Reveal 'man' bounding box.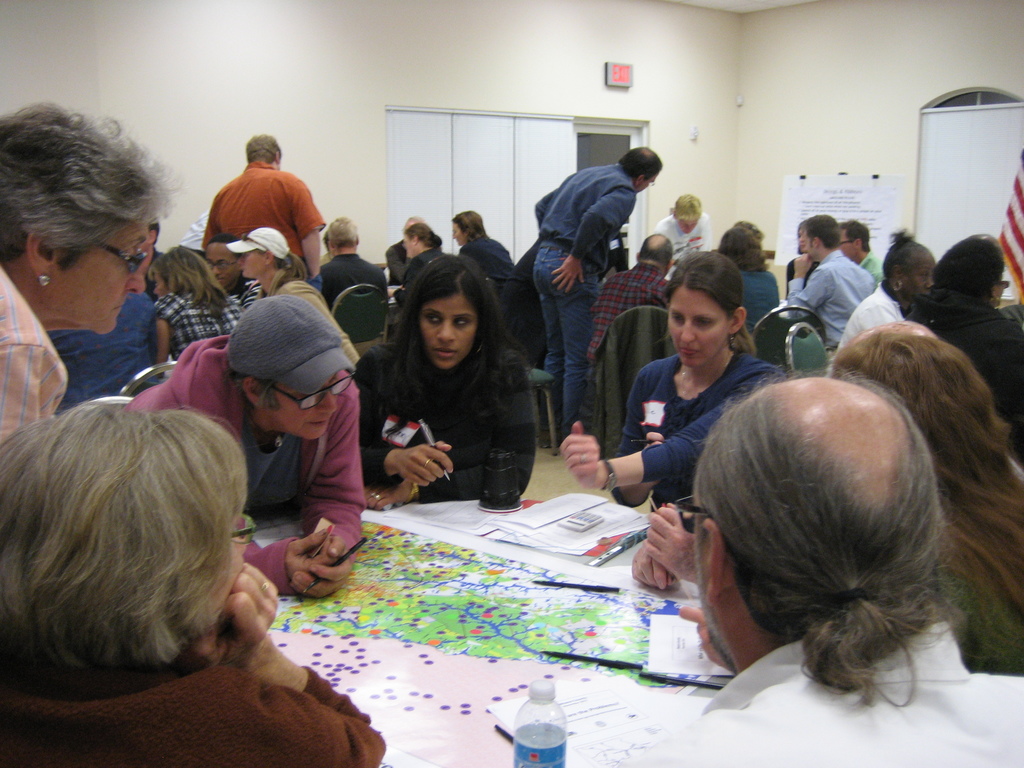
Revealed: region(189, 140, 333, 281).
